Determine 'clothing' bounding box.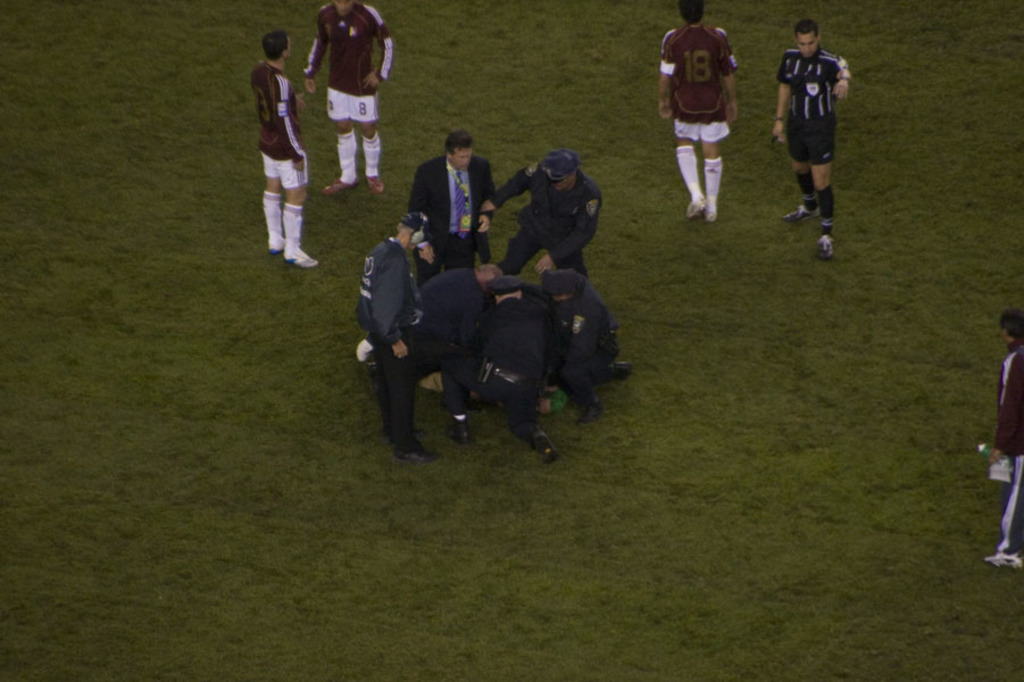
Determined: detection(249, 58, 309, 240).
